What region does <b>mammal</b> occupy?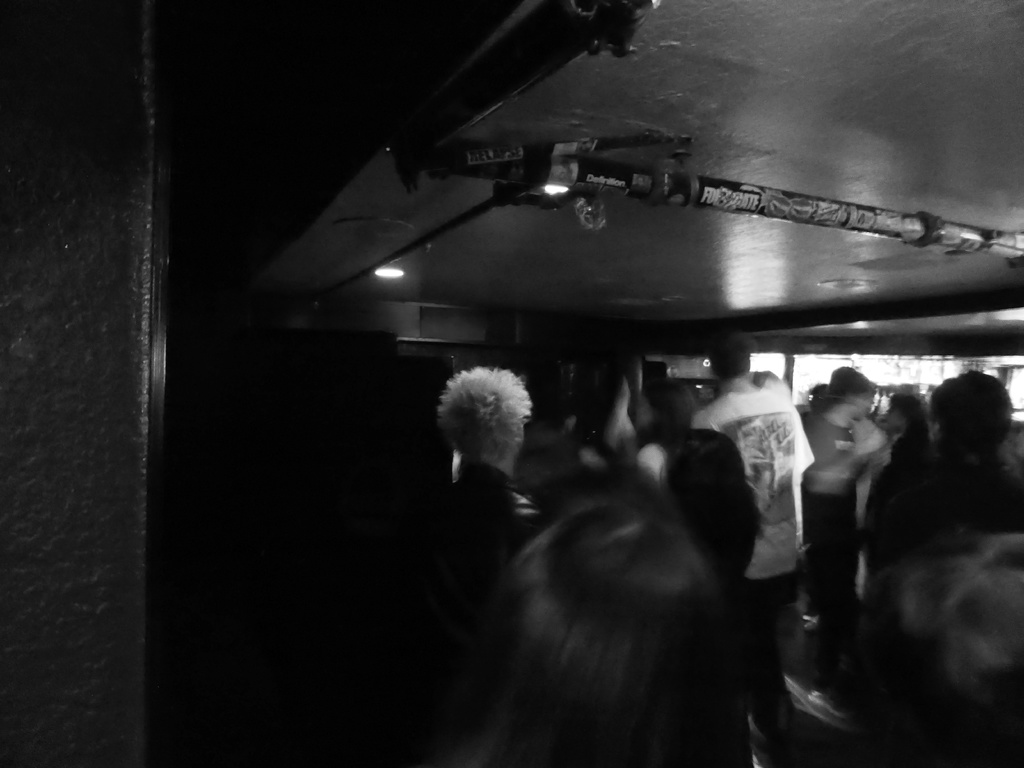
x1=399 y1=363 x2=531 y2=608.
